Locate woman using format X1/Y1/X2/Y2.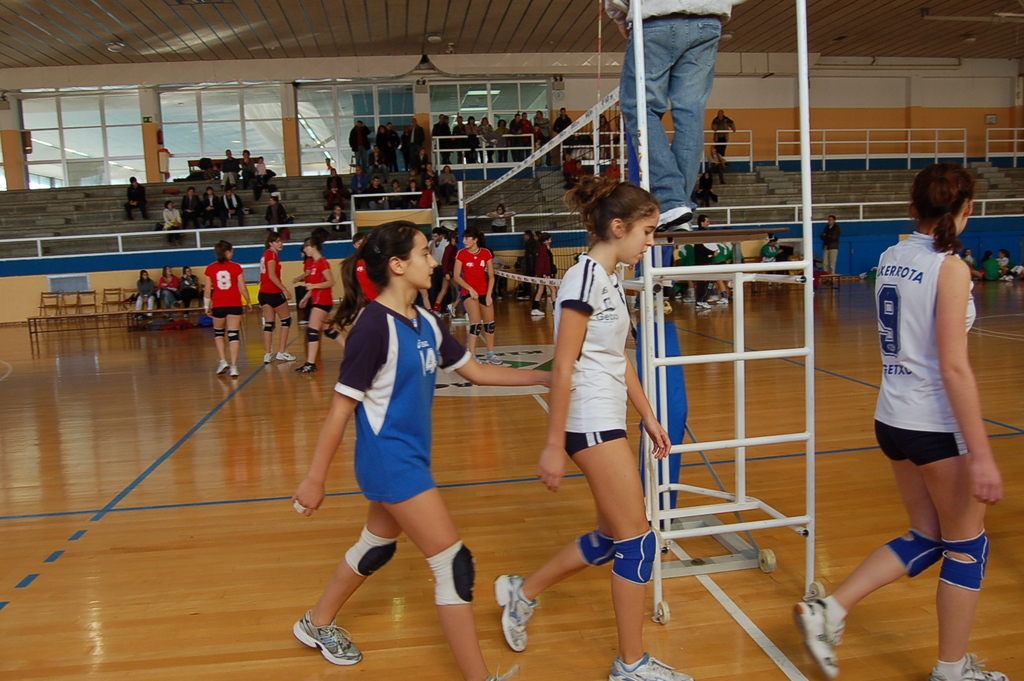
178/264/206/313.
